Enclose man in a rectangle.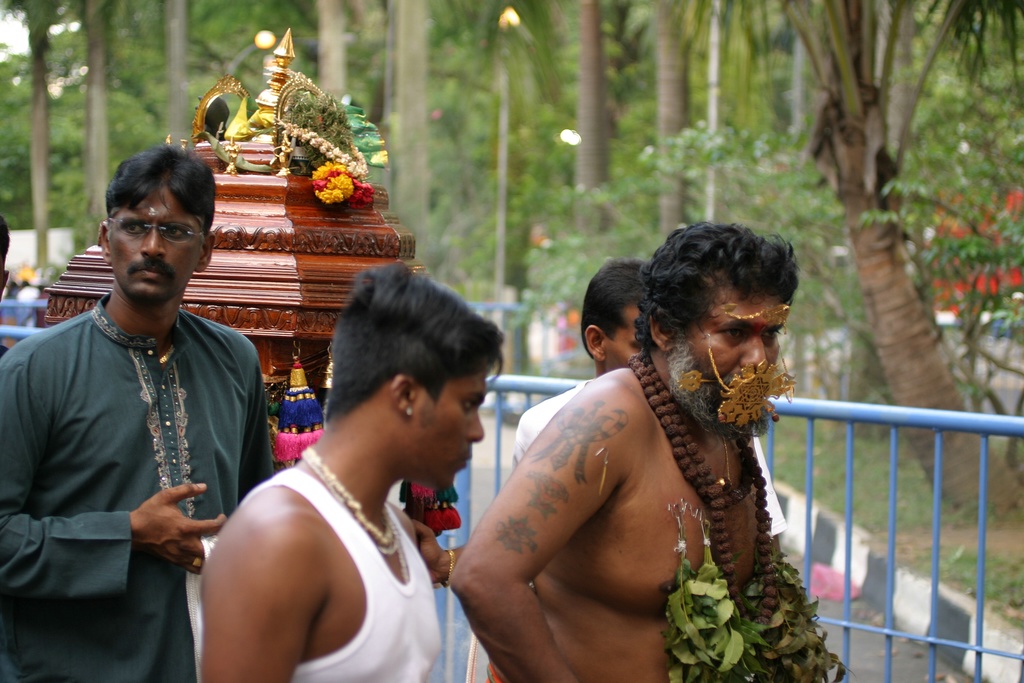
left=506, top=253, right=650, bottom=476.
